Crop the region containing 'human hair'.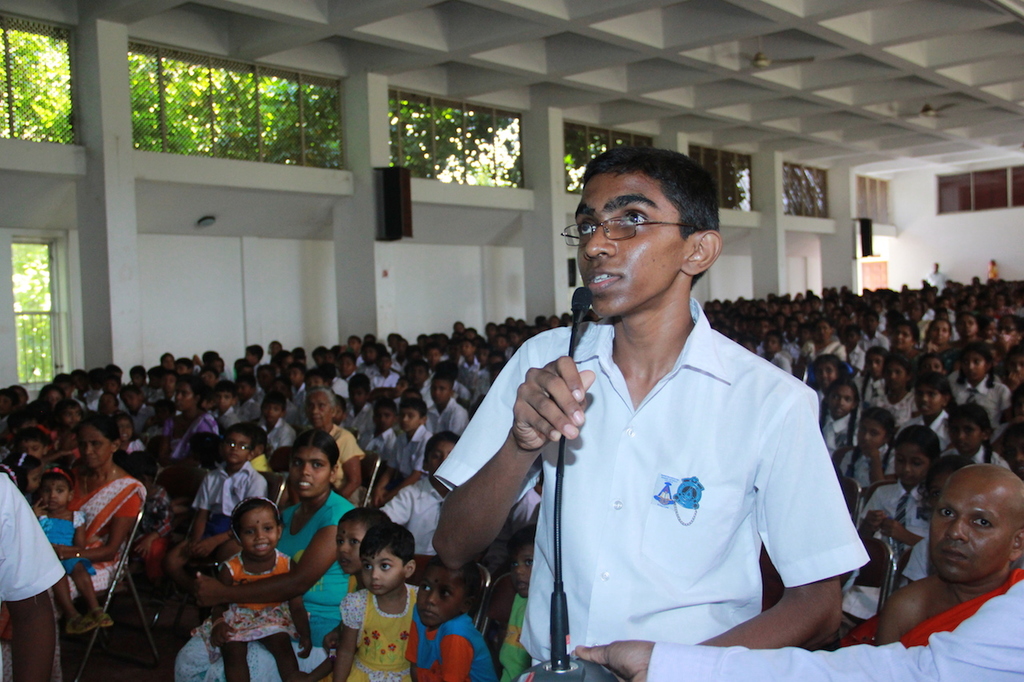
Crop region: pyautogui.locateOnScreen(175, 353, 194, 370).
